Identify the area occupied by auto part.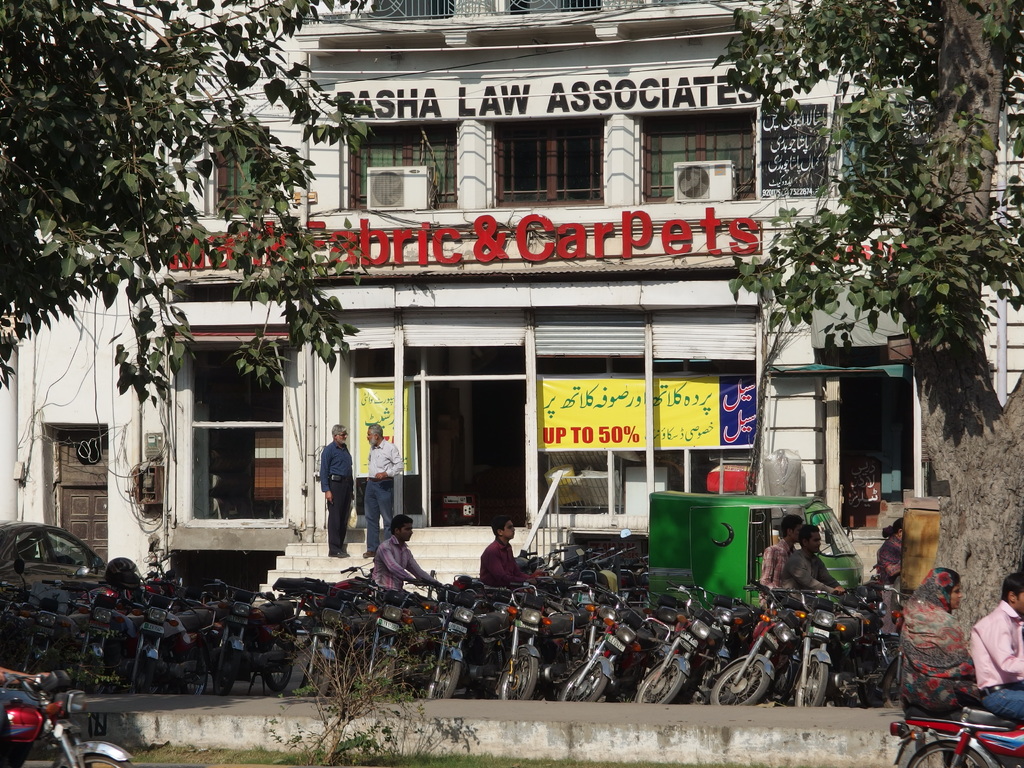
Area: box=[913, 728, 983, 767].
